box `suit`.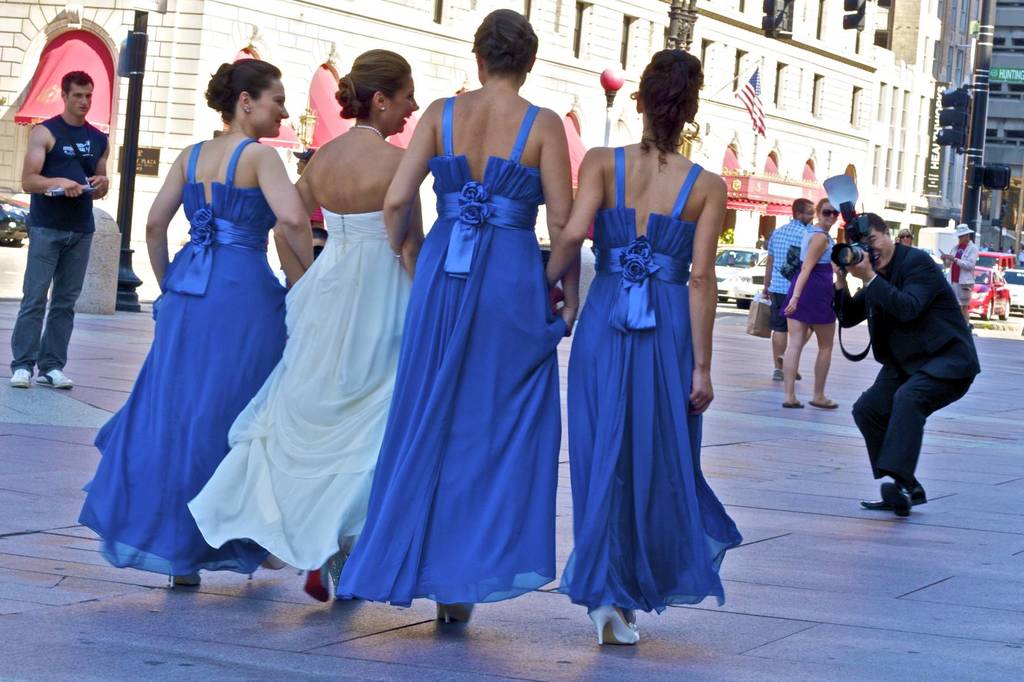
x1=849 y1=216 x2=980 y2=511.
